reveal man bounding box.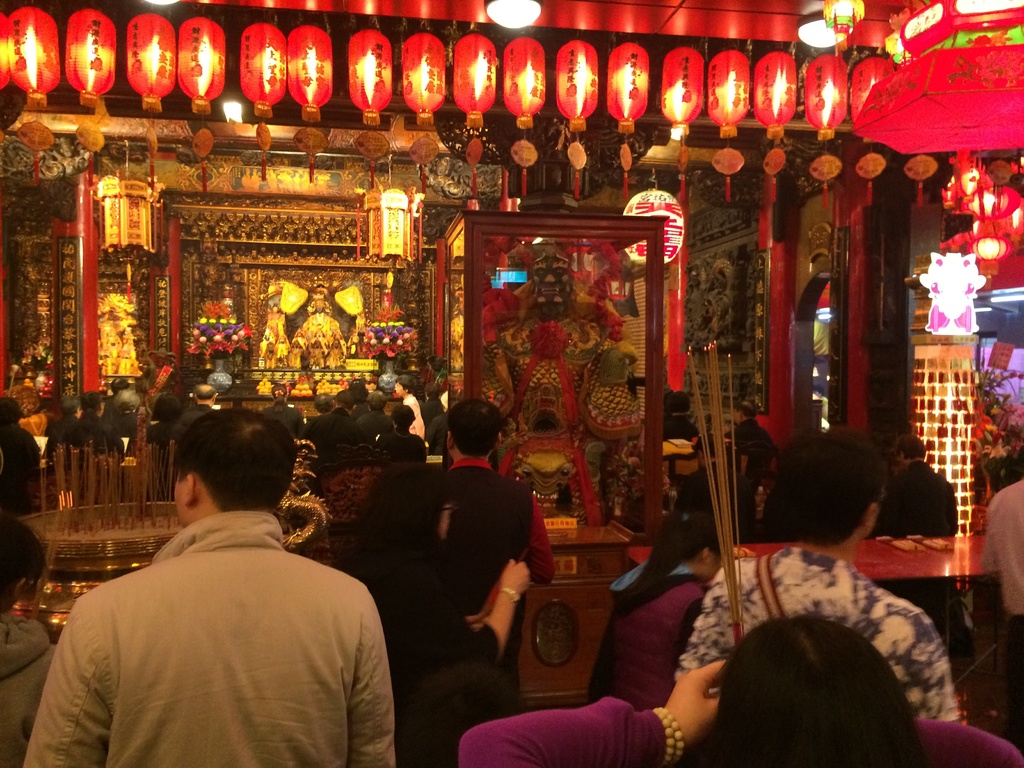
Revealed: region(49, 394, 86, 455).
